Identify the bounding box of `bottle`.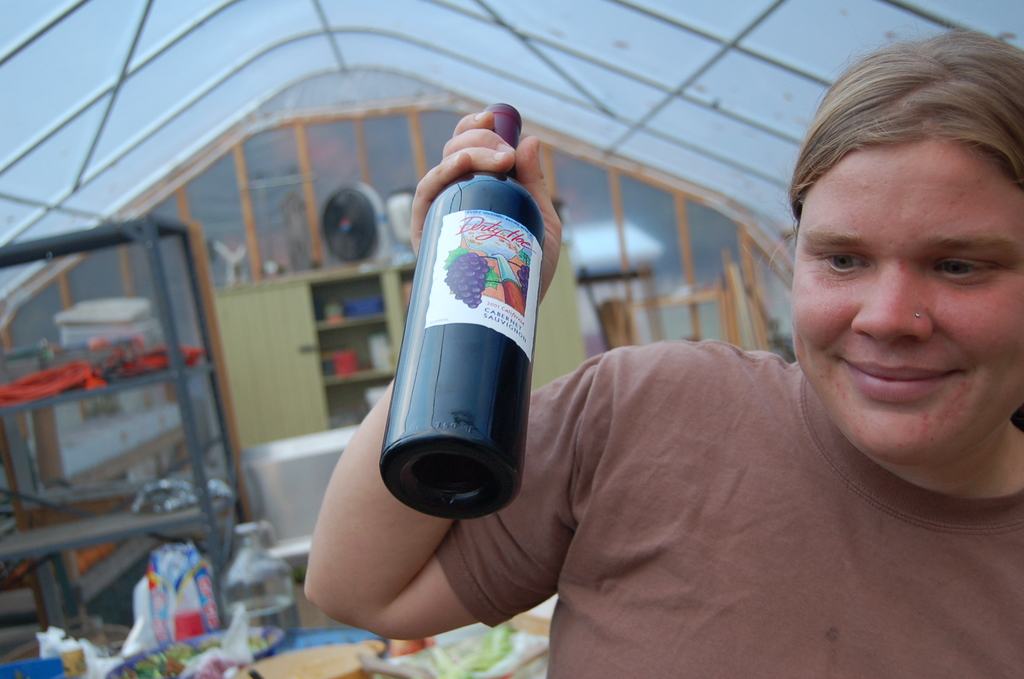
221:526:301:650.
